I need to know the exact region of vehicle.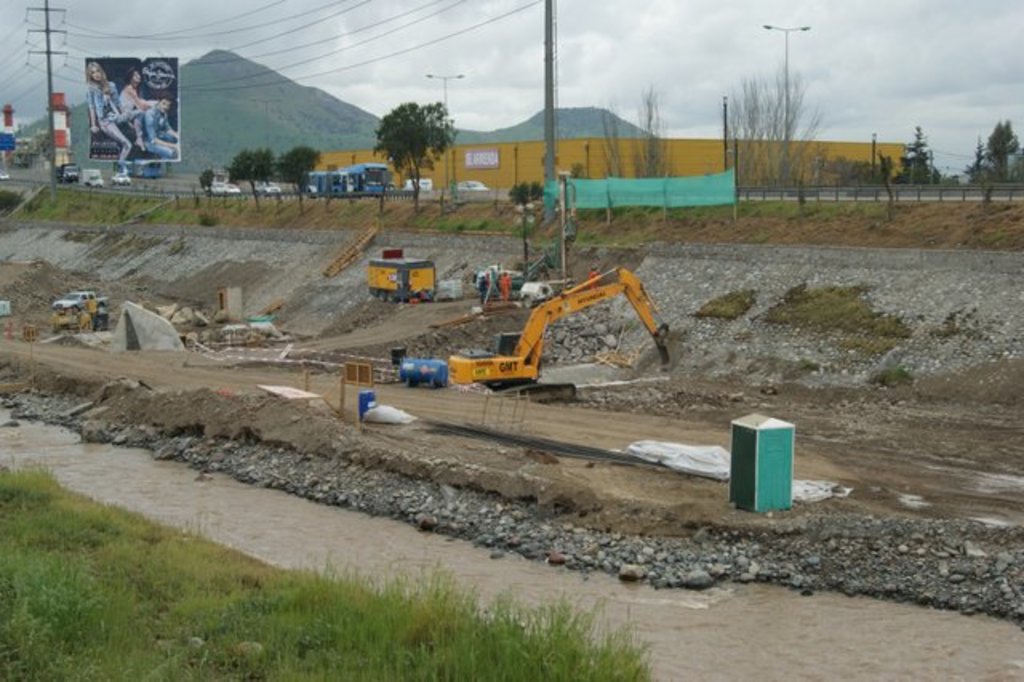
Region: 53,288,110,311.
